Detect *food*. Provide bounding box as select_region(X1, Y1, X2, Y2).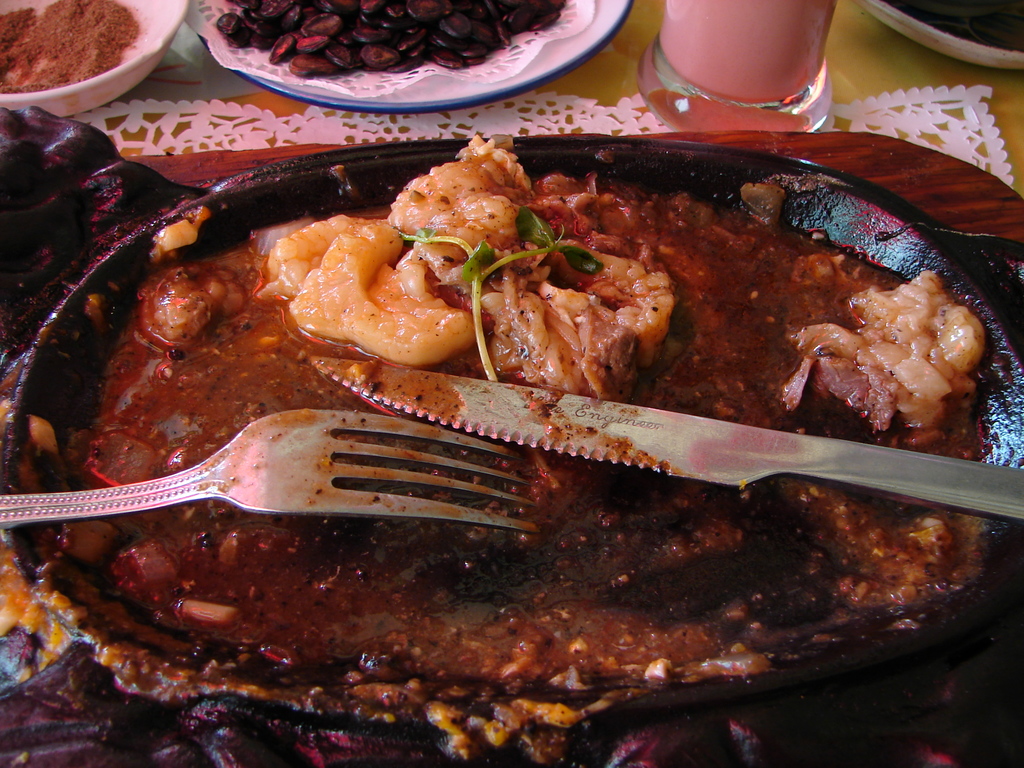
select_region(0, 0, 143, 95).
